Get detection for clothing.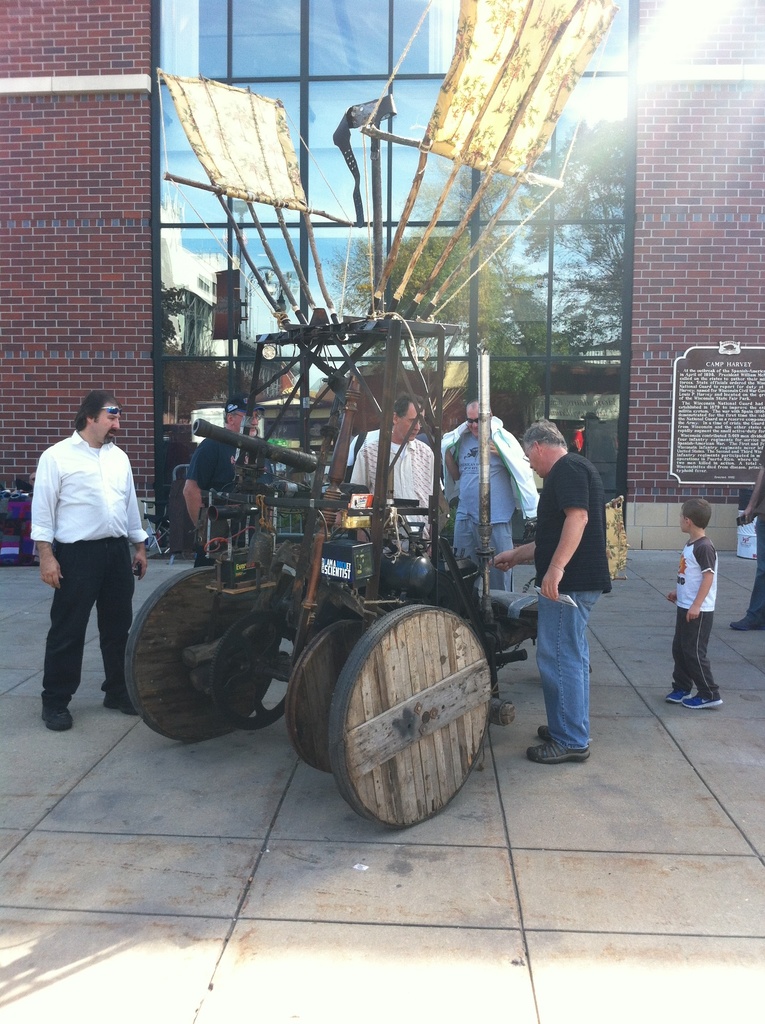
Detection: {"left": 722, "top": 495, "right": 764, "bottom": 634}.
